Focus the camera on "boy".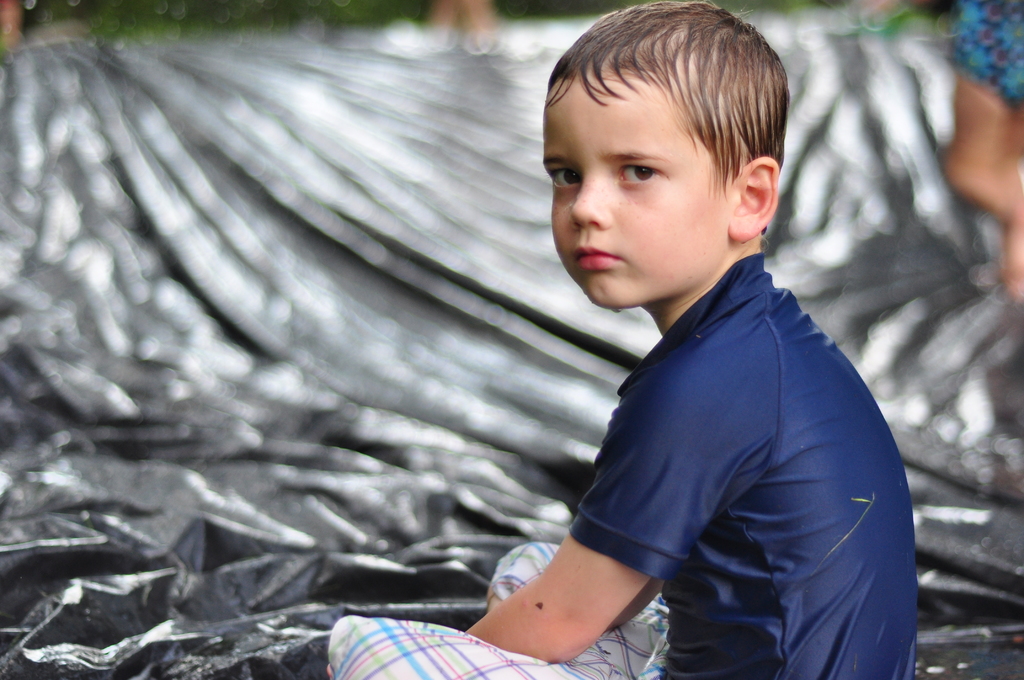
Focus region: 321:0:922:679.
